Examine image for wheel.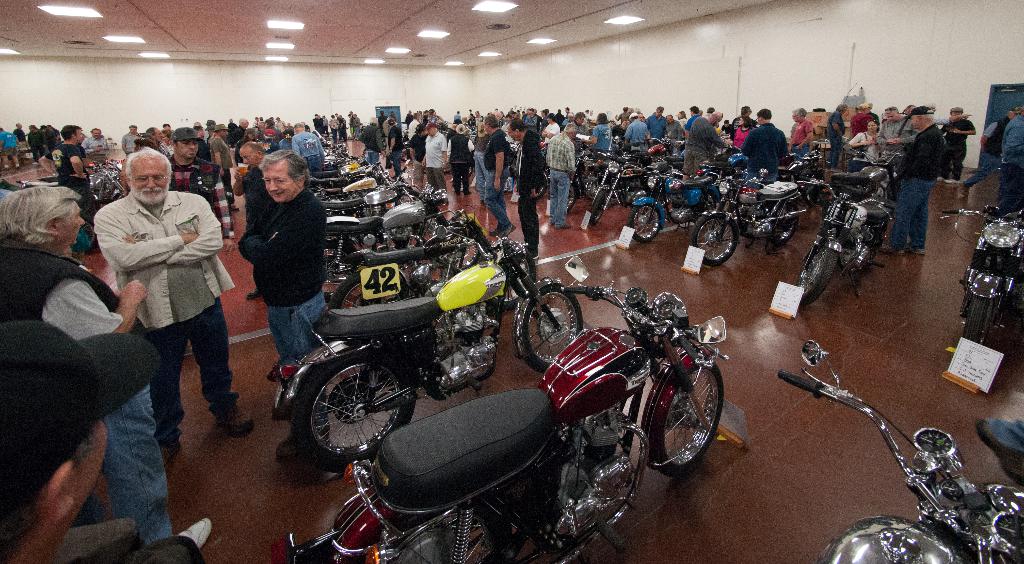
Examination result: {"x1": 627, "y1": 205, "x2": 660, "y2": 243}.
